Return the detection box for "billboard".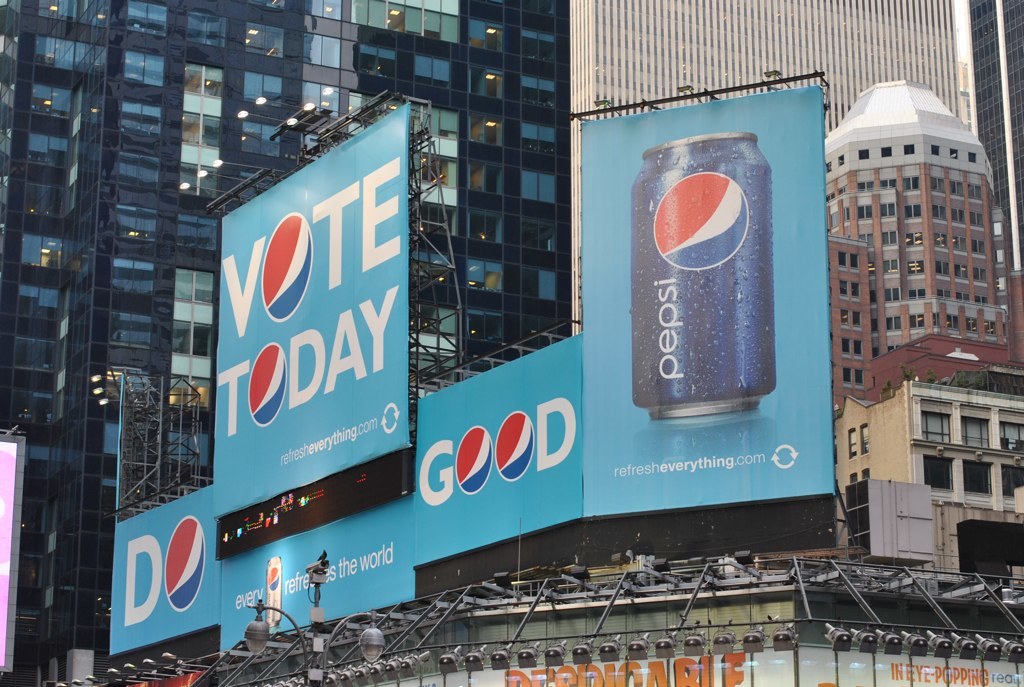
[0,427,22,668].
